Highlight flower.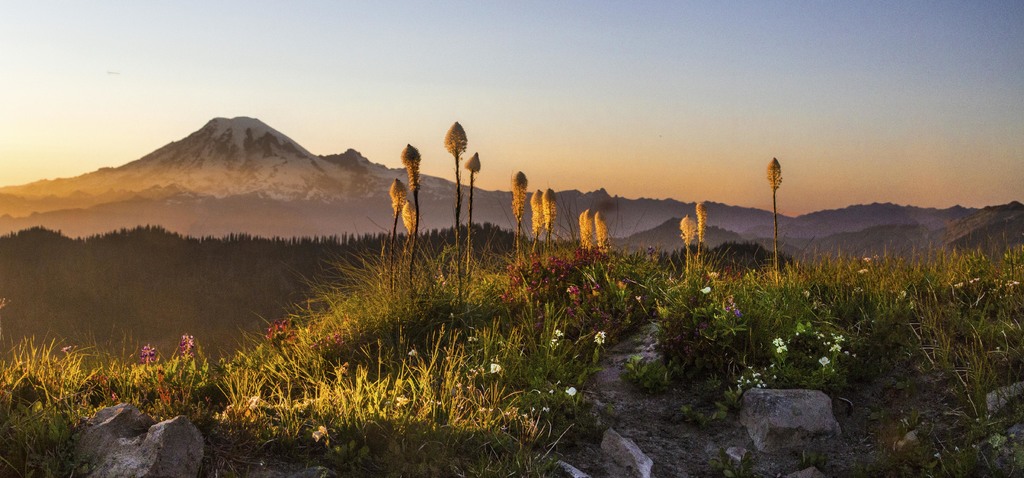
Highlighted region: bbox=[593, 212, 609, 249].
